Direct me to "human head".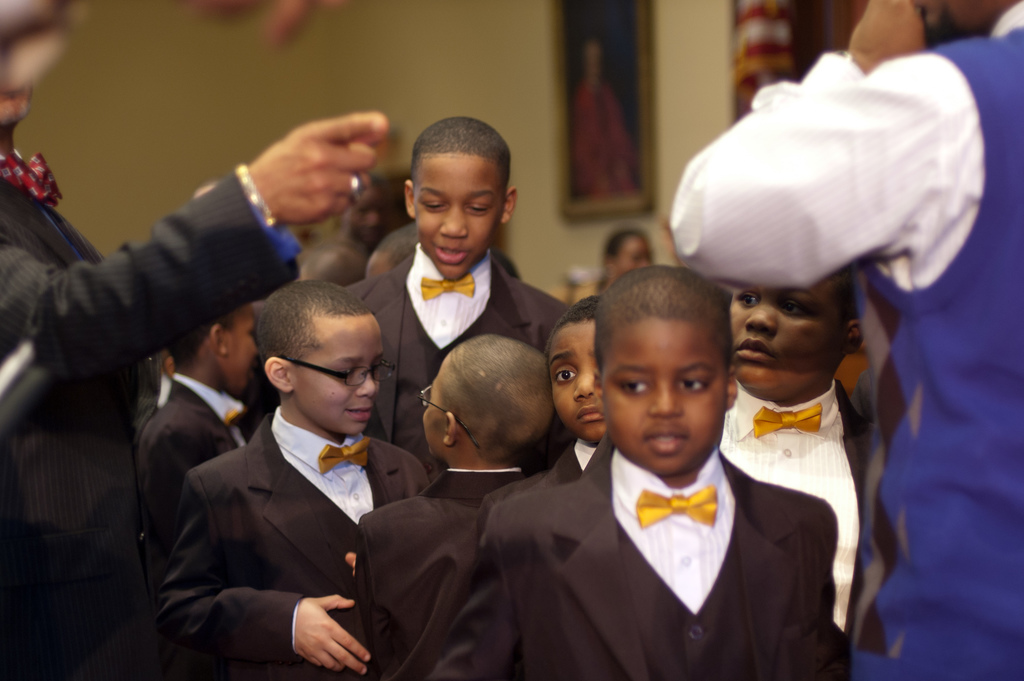
Direction: bbox=[540, 291, 604, 448].
